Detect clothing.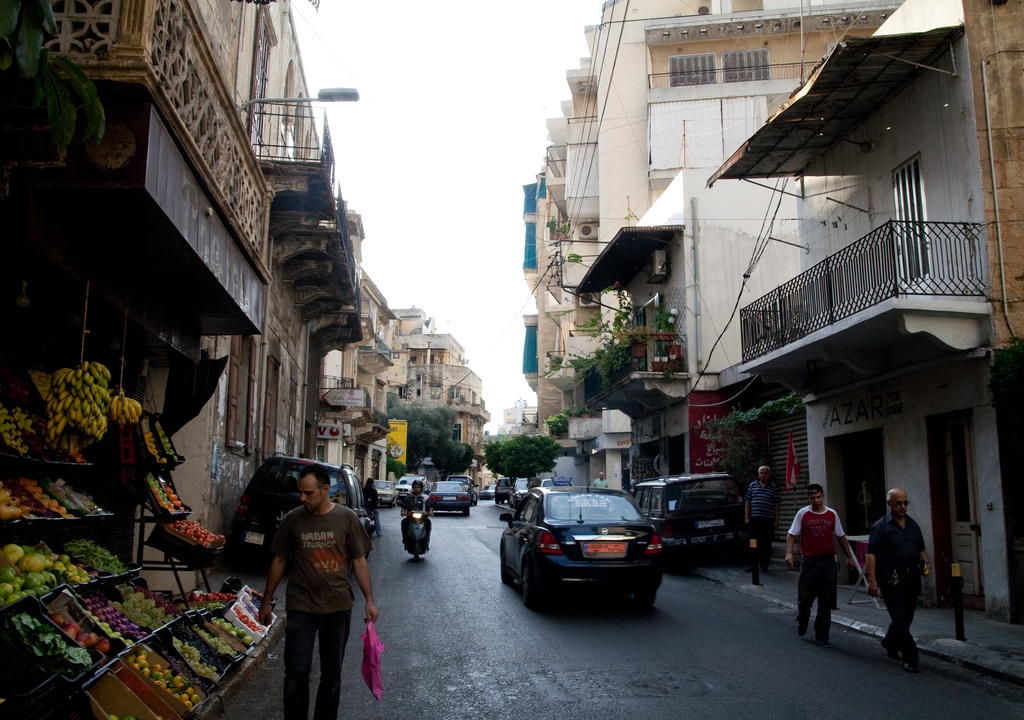
Detected at {"left": 788, "top": 499, "right": 845, "bottom": 641}.
